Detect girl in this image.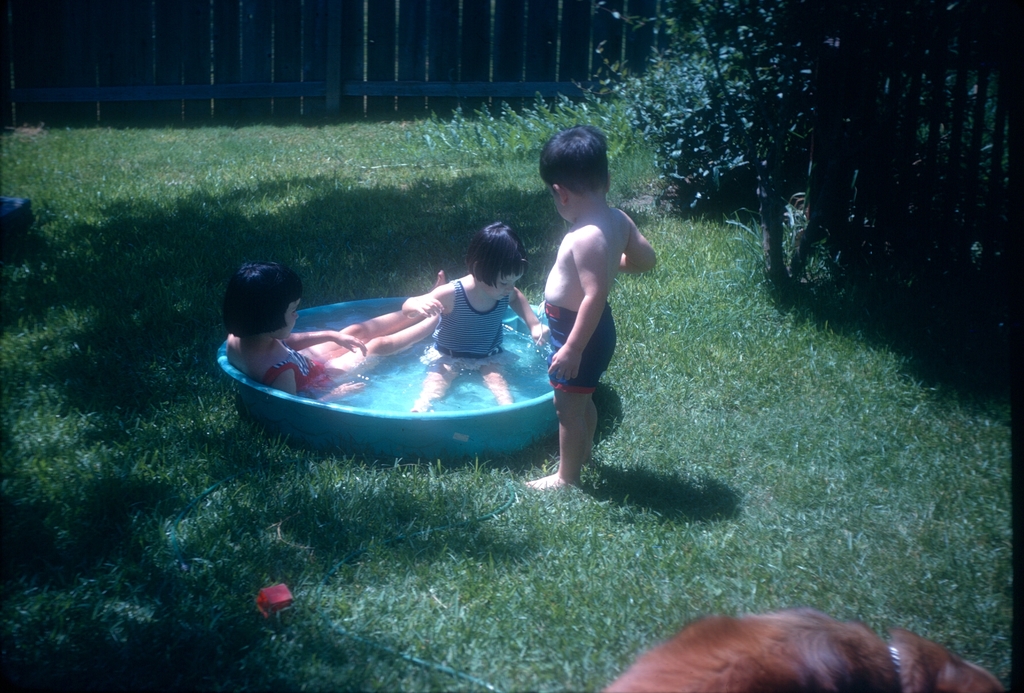
Detection: {"left": 227, "top": 265, "right": 447, "bottom": 400}.
